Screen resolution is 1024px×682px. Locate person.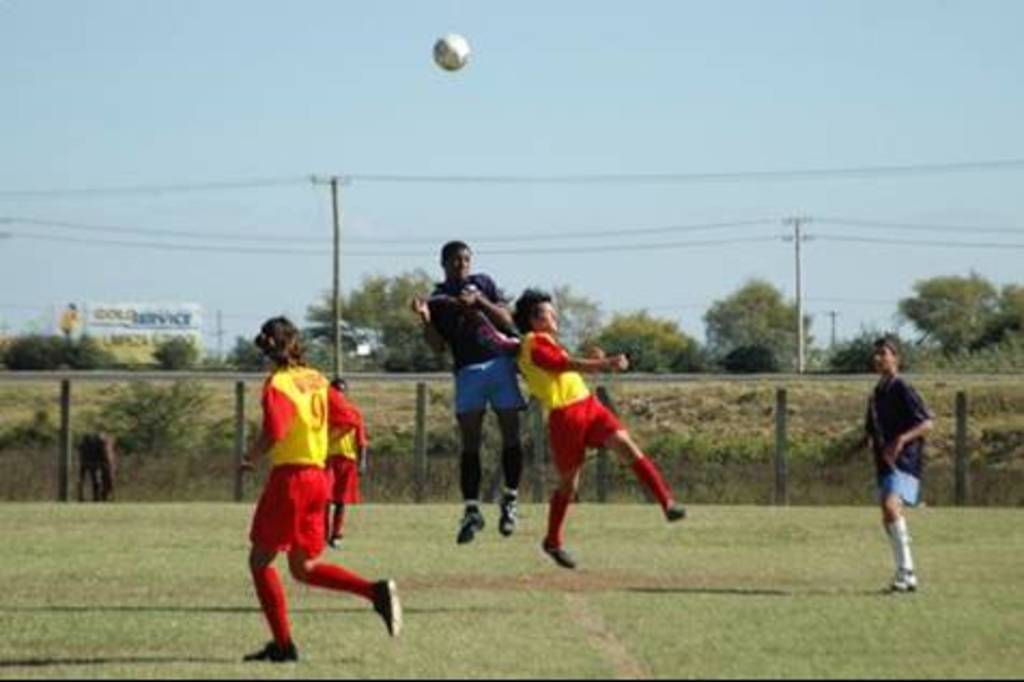
pyautogui.locateOnScreen(237, 321, 383, 663).
